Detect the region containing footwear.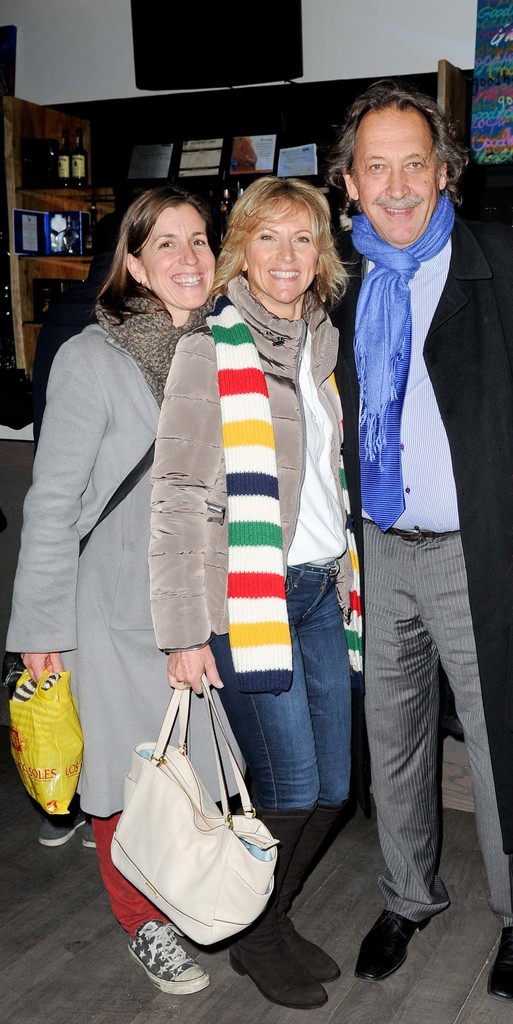
locate(353, 906, 430, 982).
